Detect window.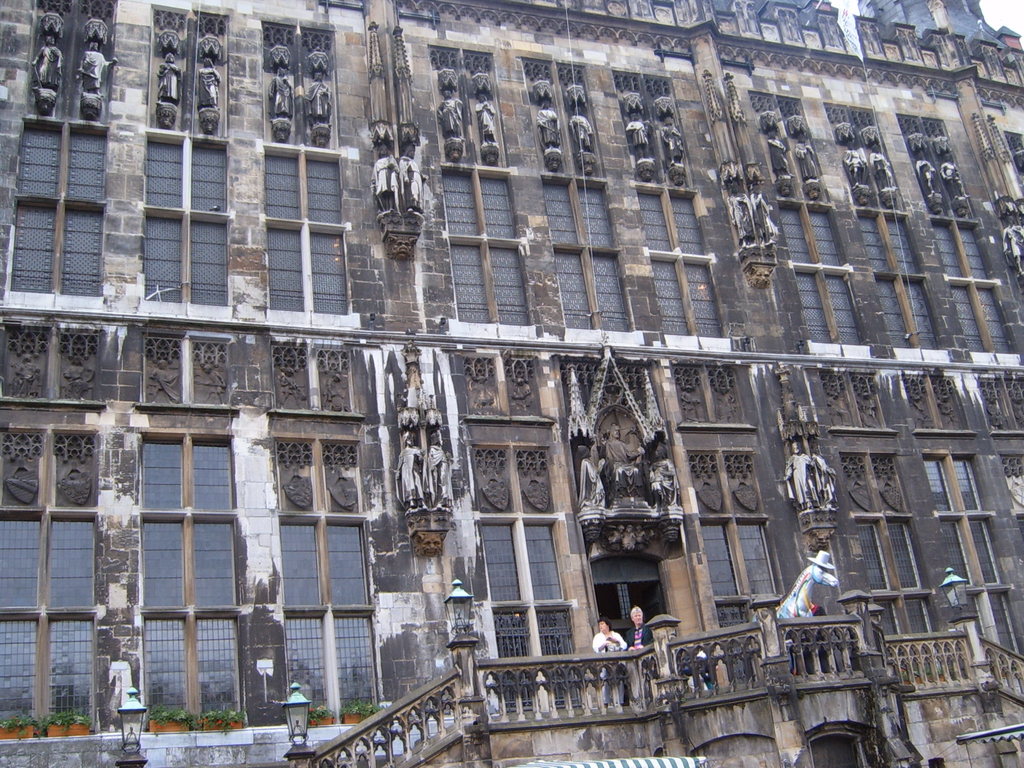
Detected at detection(444, 168, 529, 330).
